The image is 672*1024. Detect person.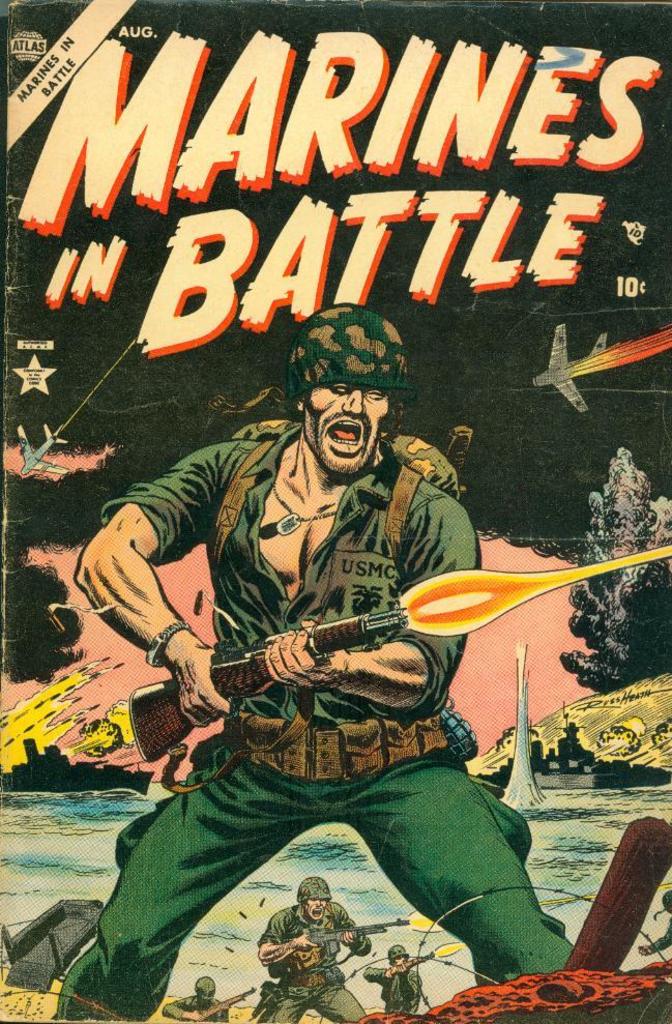
Detection: {"x1": 257, "y1": 883, "x2": 373, "y2": 1023}.
